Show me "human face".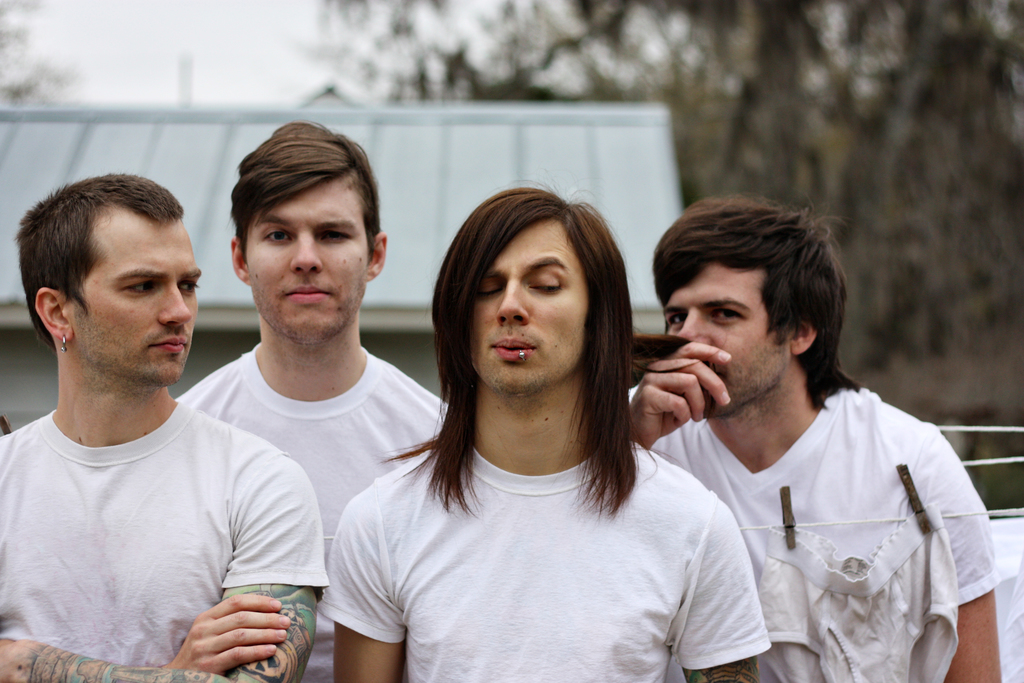
"human face" is here: region(663, 265, 790, 420).
